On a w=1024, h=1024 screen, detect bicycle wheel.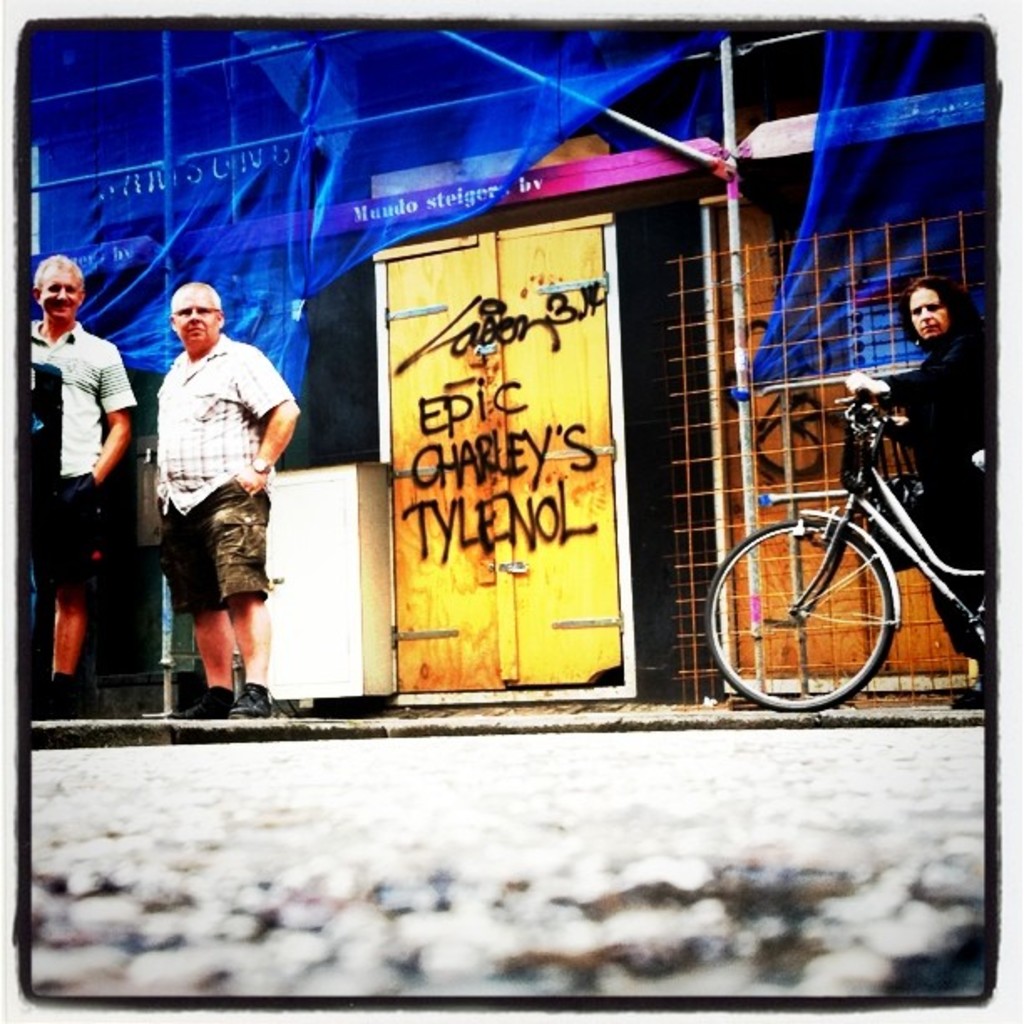
(x1=728, y1=460, x2=950, y2=689).
